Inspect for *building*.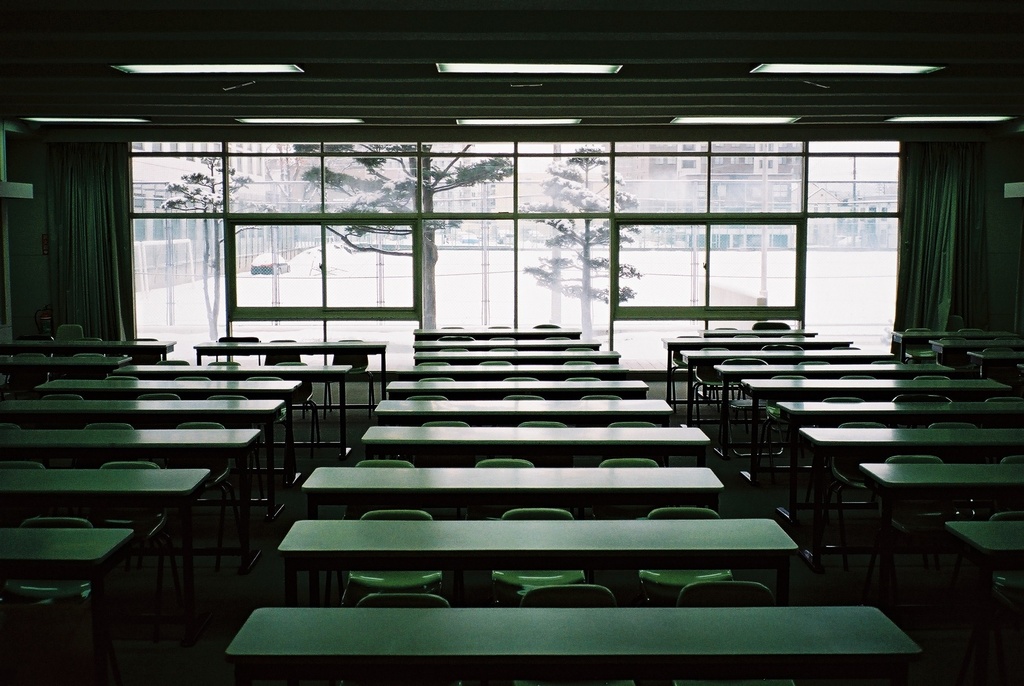
Inspection: x1=804, y1=186, x2=898, y2=243.
